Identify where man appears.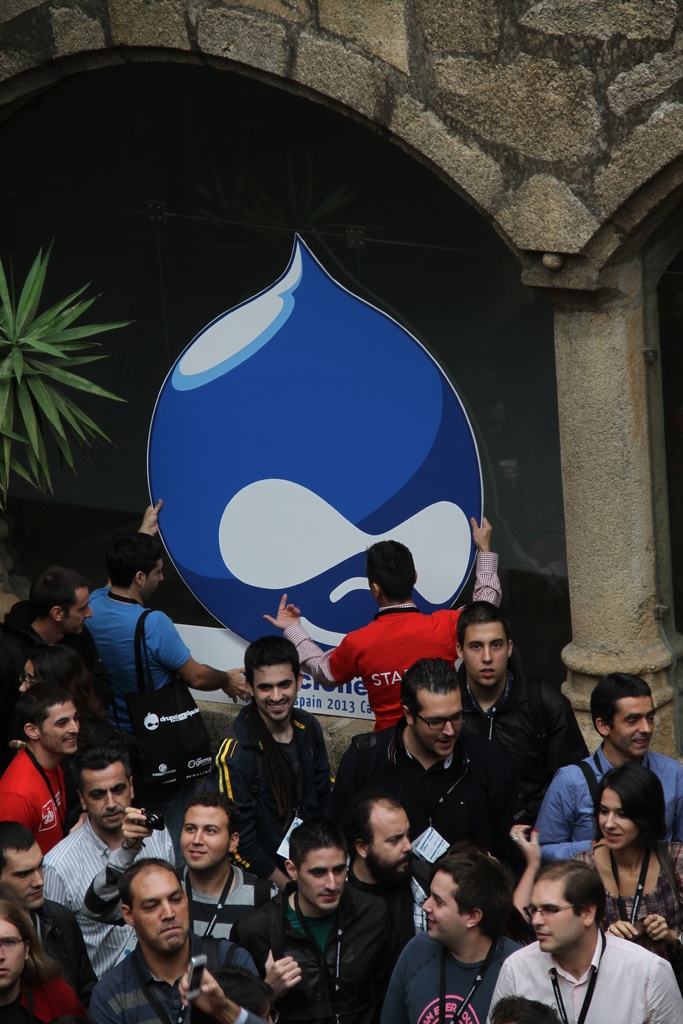
Appears at bbox(0, 688, 85, 847).
